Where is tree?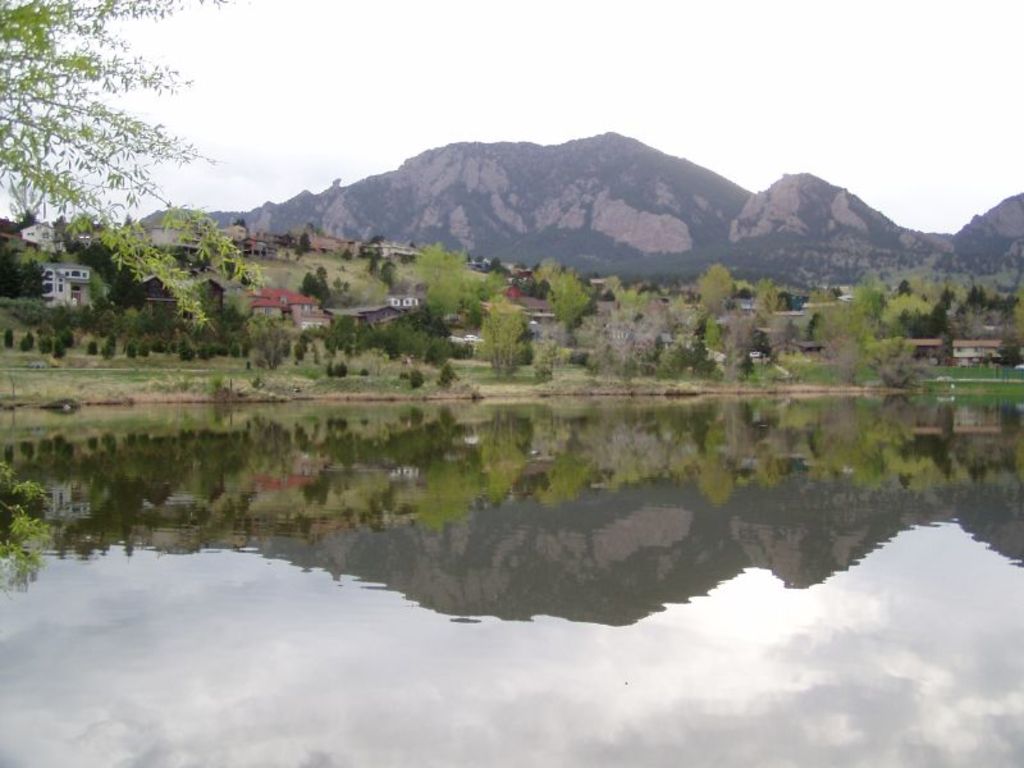
{"left": 690, "top": 261, "right": 739, "bottom": 315}.
